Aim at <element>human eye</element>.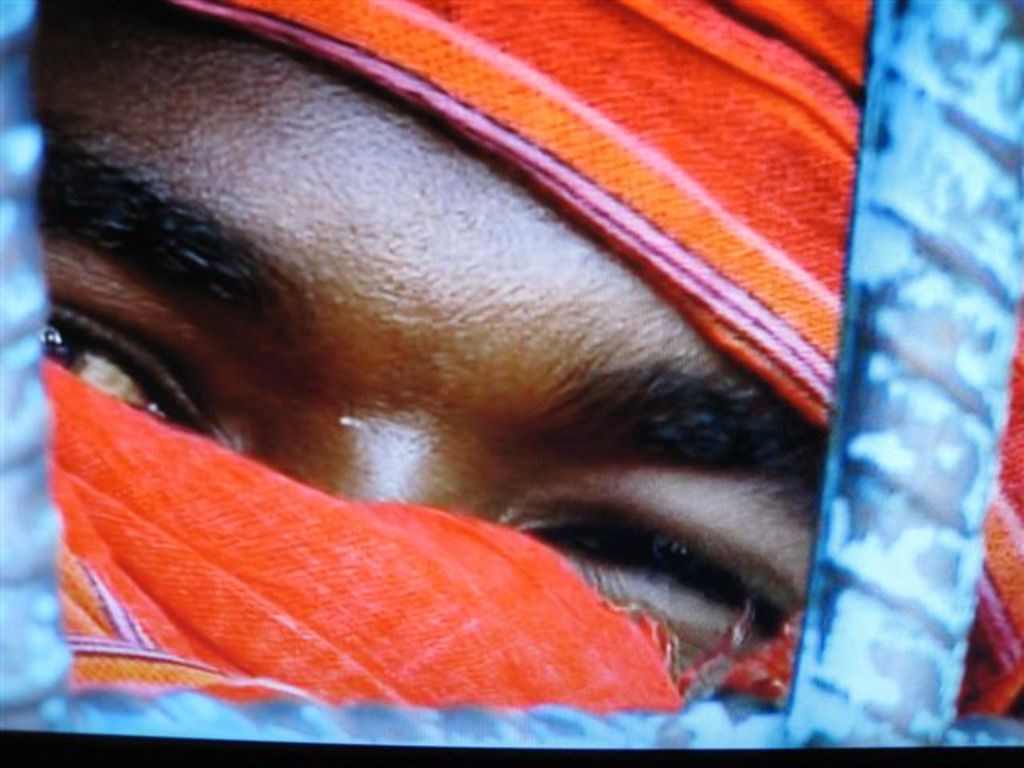
Aimed at 50 290 218 442.
